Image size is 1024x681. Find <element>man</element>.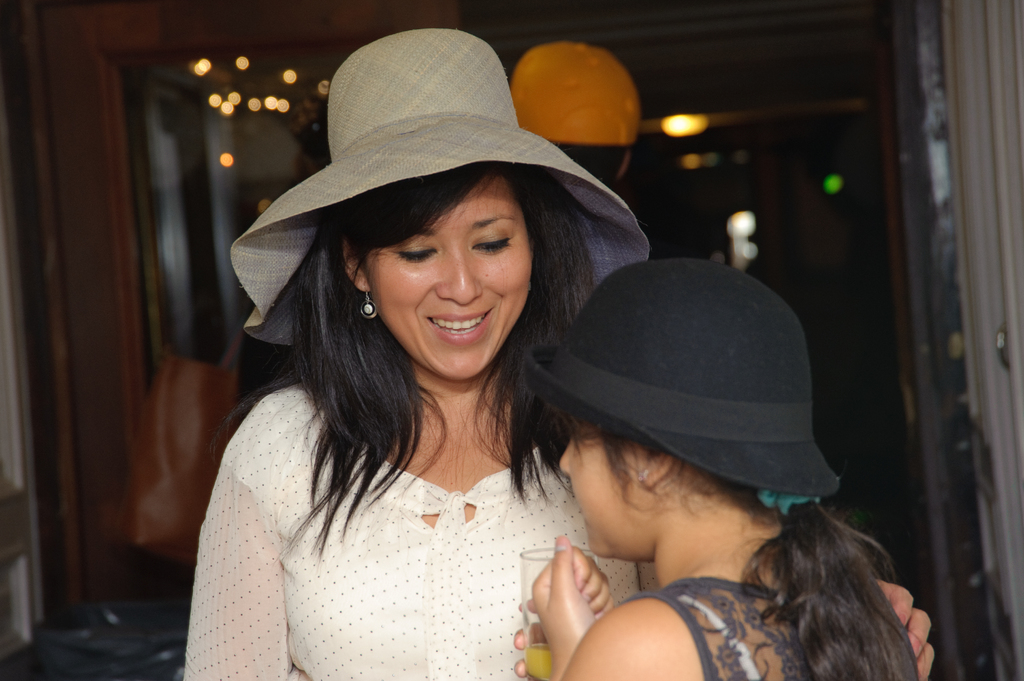
[514,40,640,196].
